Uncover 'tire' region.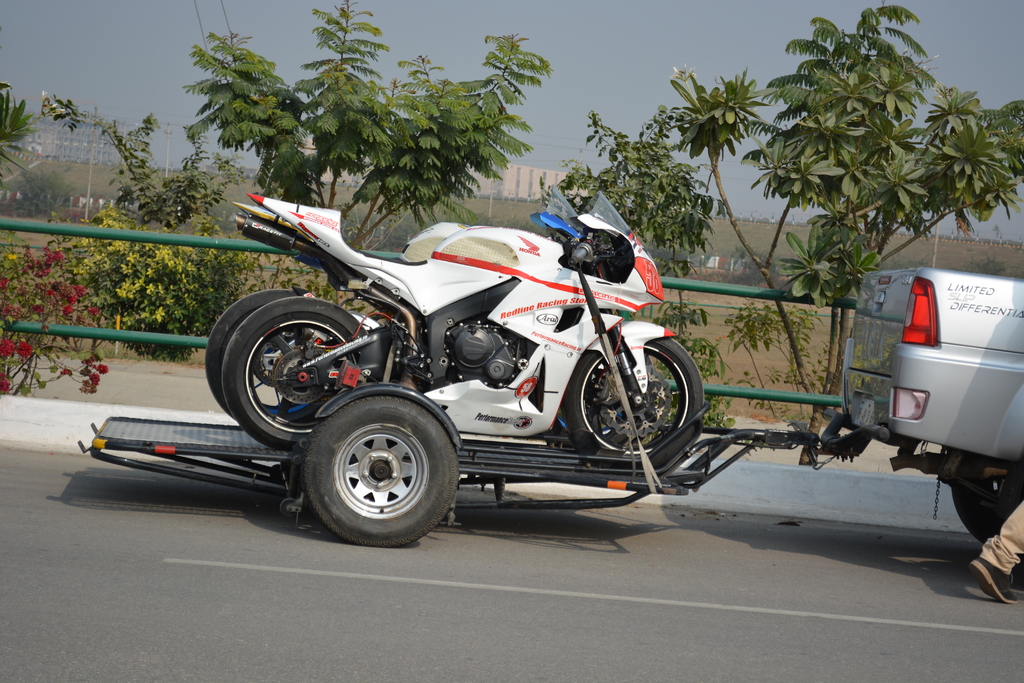
Uncovered: (221,295,367,450).
